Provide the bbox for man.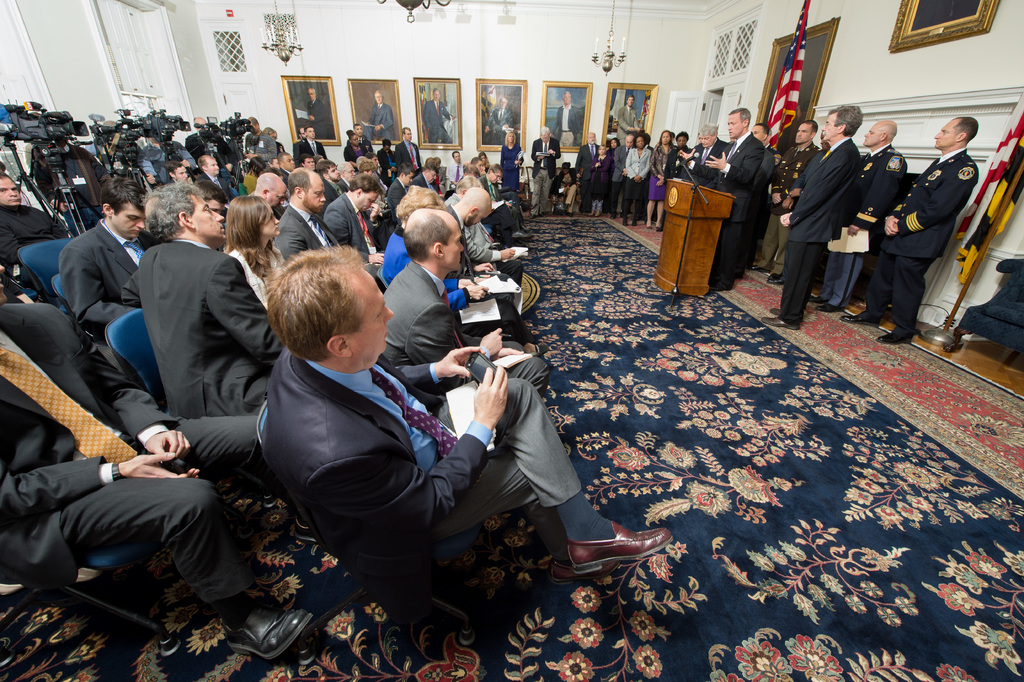
box=[614, 92, 641, 145].
